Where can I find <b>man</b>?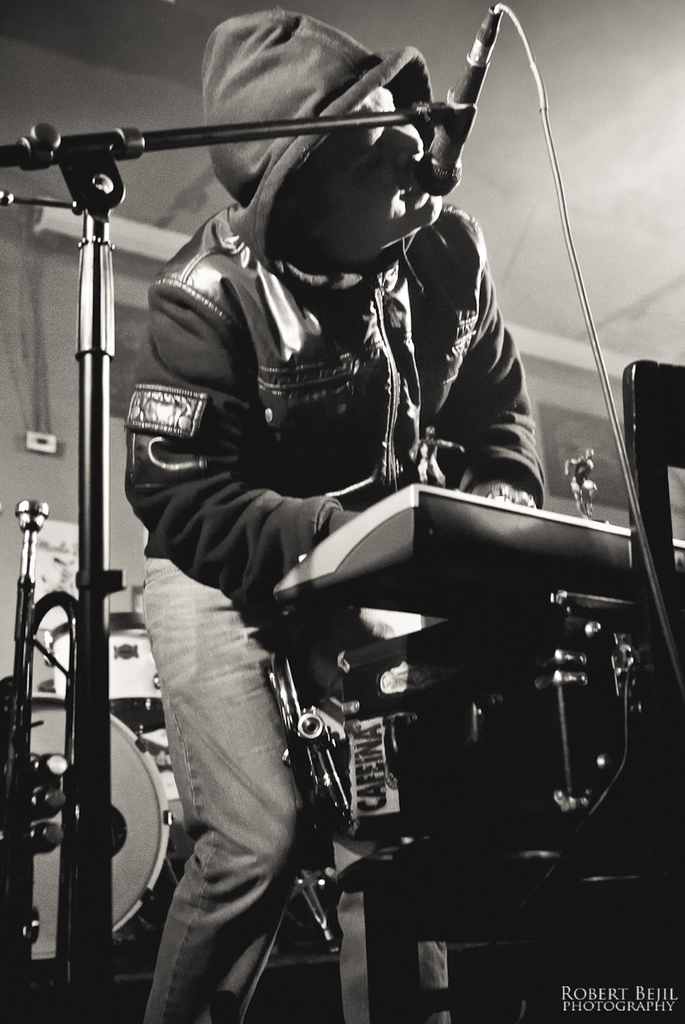
You can find it at crop(104, 0, 594, 983).
